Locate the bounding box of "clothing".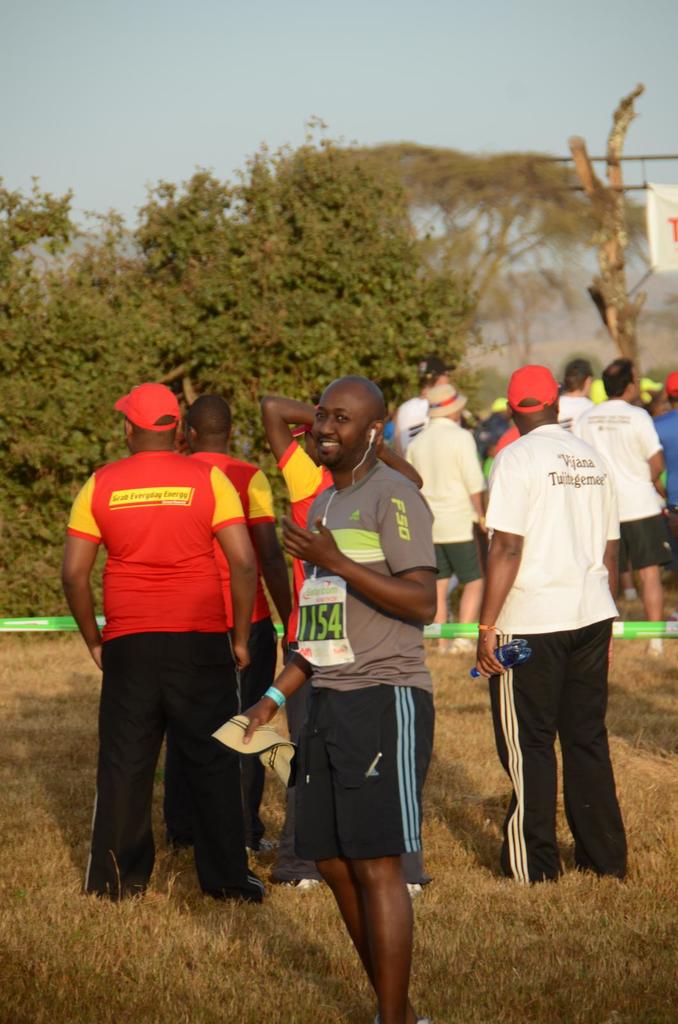
Bounding box: select_region(186, 456, 270, 836).
